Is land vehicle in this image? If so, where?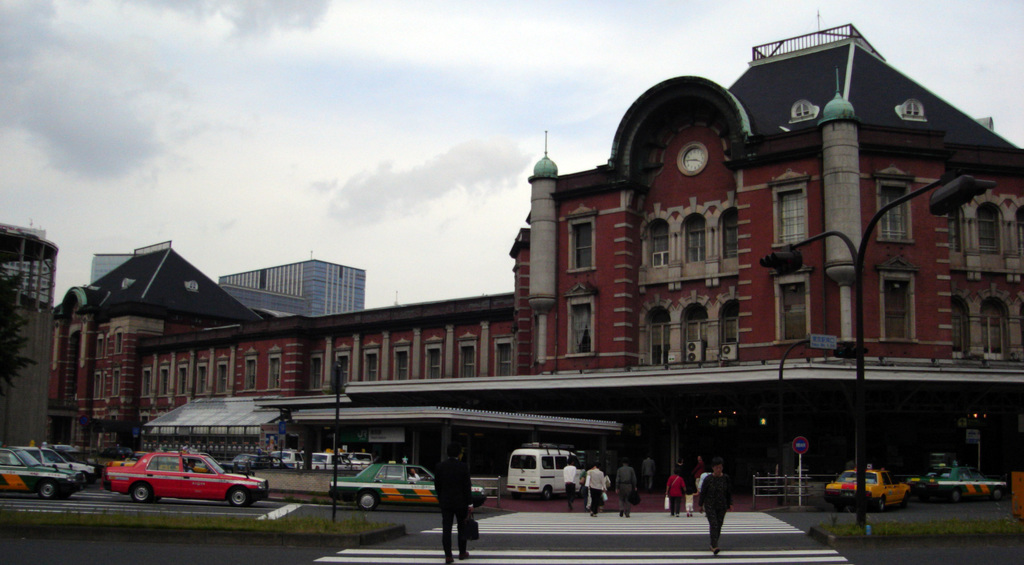
Yes, at detection(272, 447, 308, 466).
